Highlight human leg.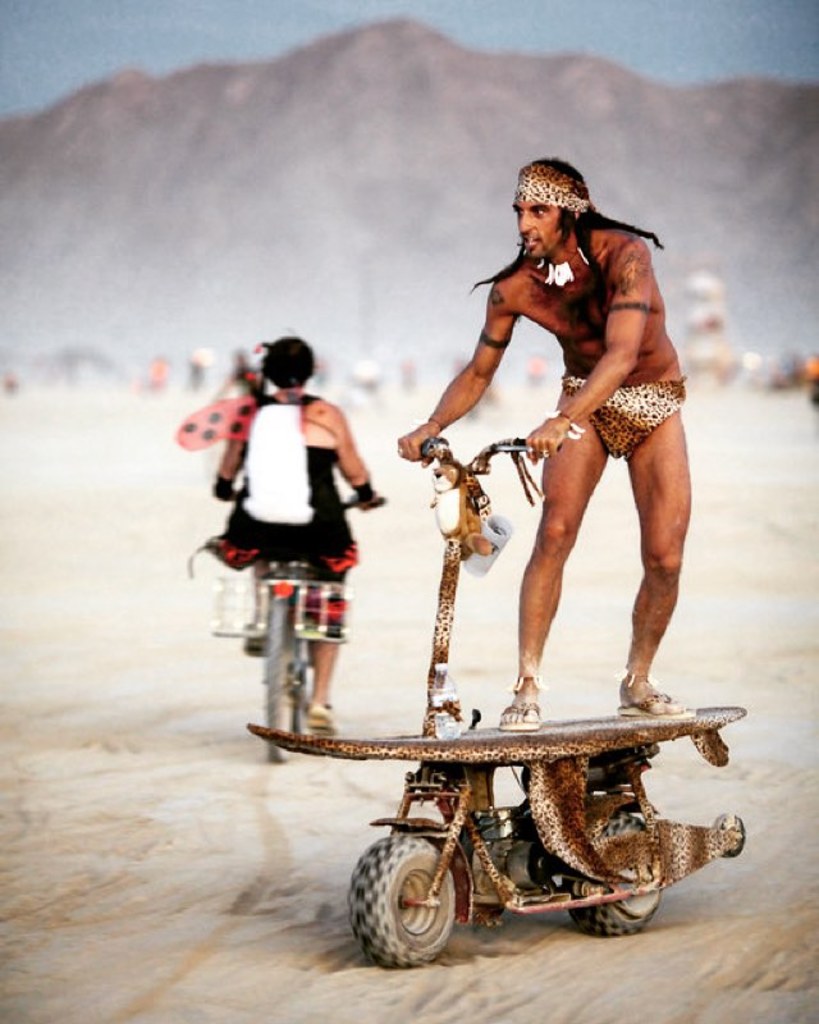
Highlighted region: BBox(623, 381, 694, 716).
